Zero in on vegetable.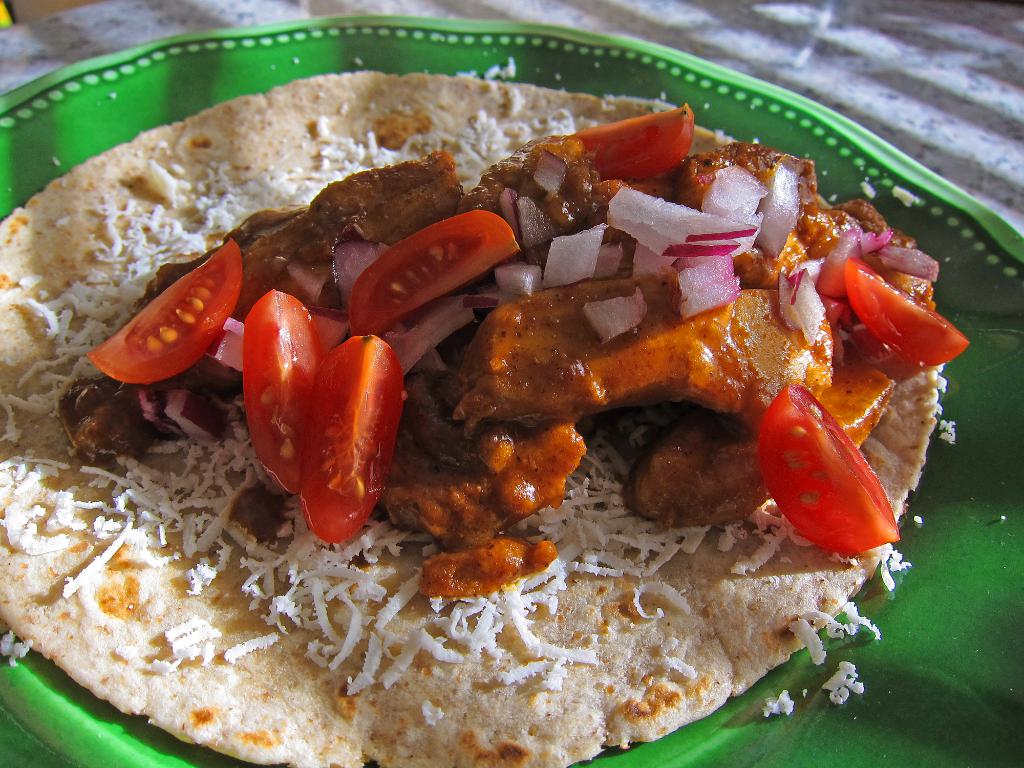
Zeroed in: [351, 211, 523, 340].
